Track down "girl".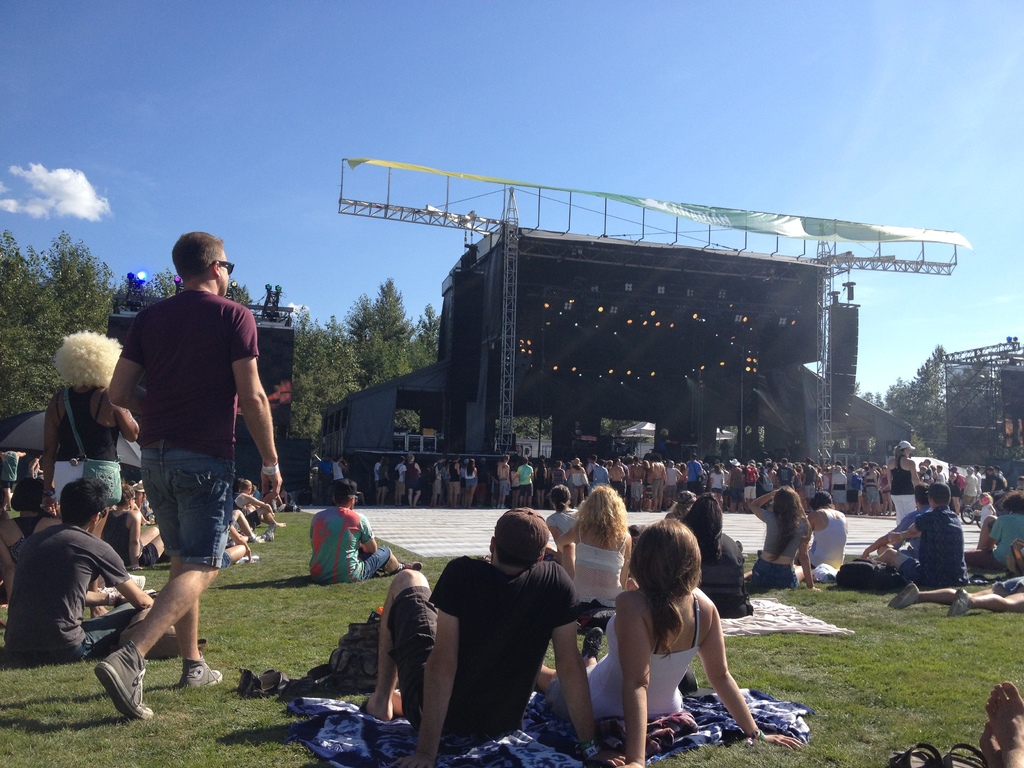
Tracked to detection(973, 492, 996, 526).
